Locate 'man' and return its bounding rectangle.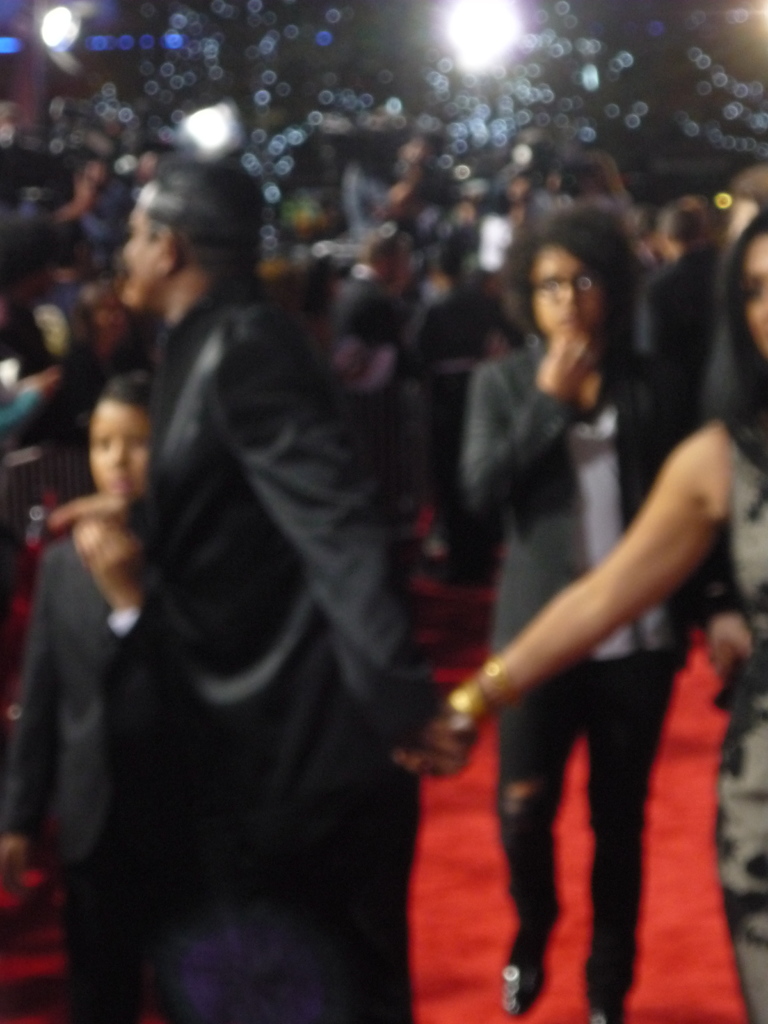
(462,204,689,1023).
